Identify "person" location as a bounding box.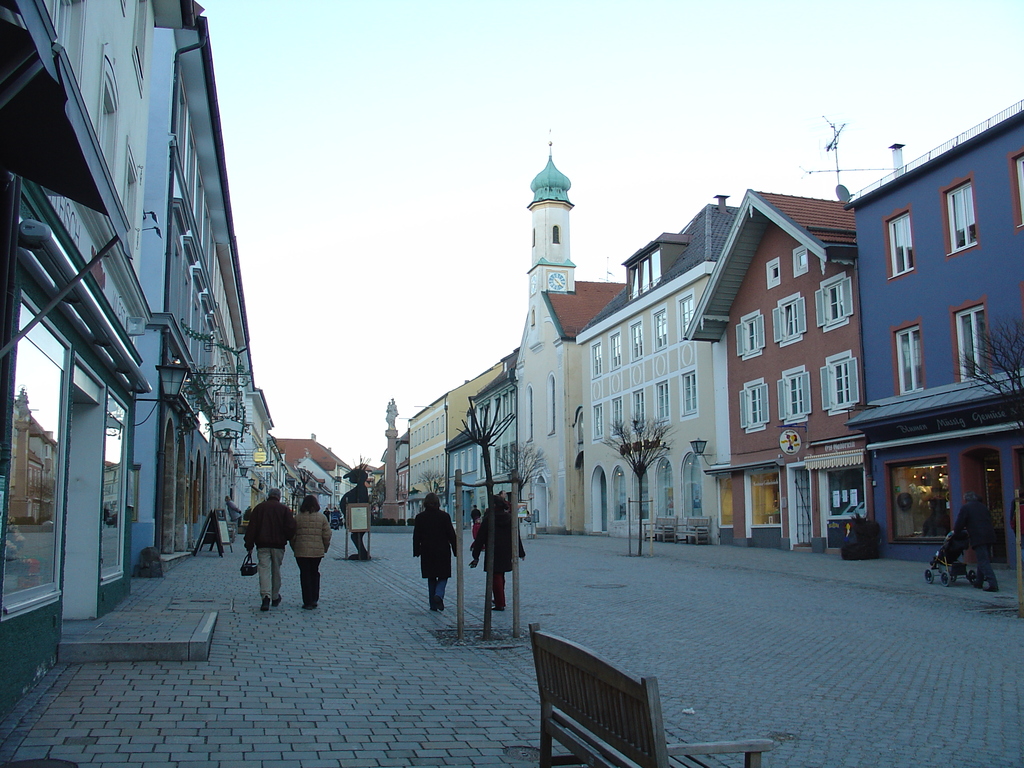
(left=242, top=505, right=253, bottom=531).
